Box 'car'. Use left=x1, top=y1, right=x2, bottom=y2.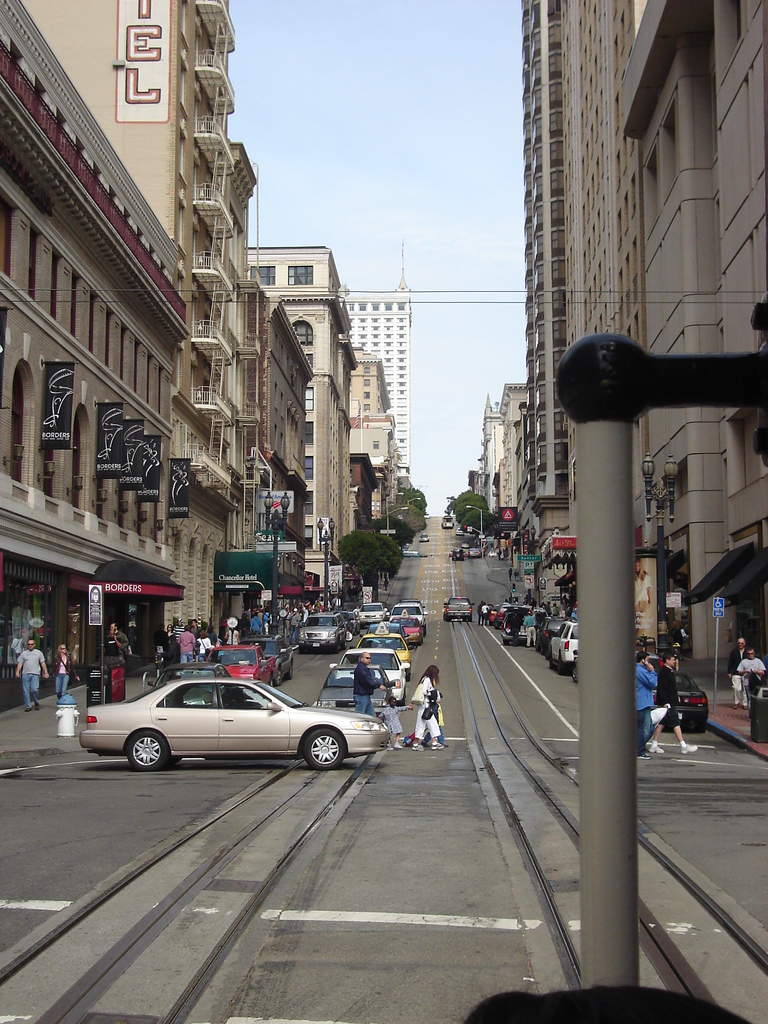
left=63, top=676, right=401, bottom=776.
